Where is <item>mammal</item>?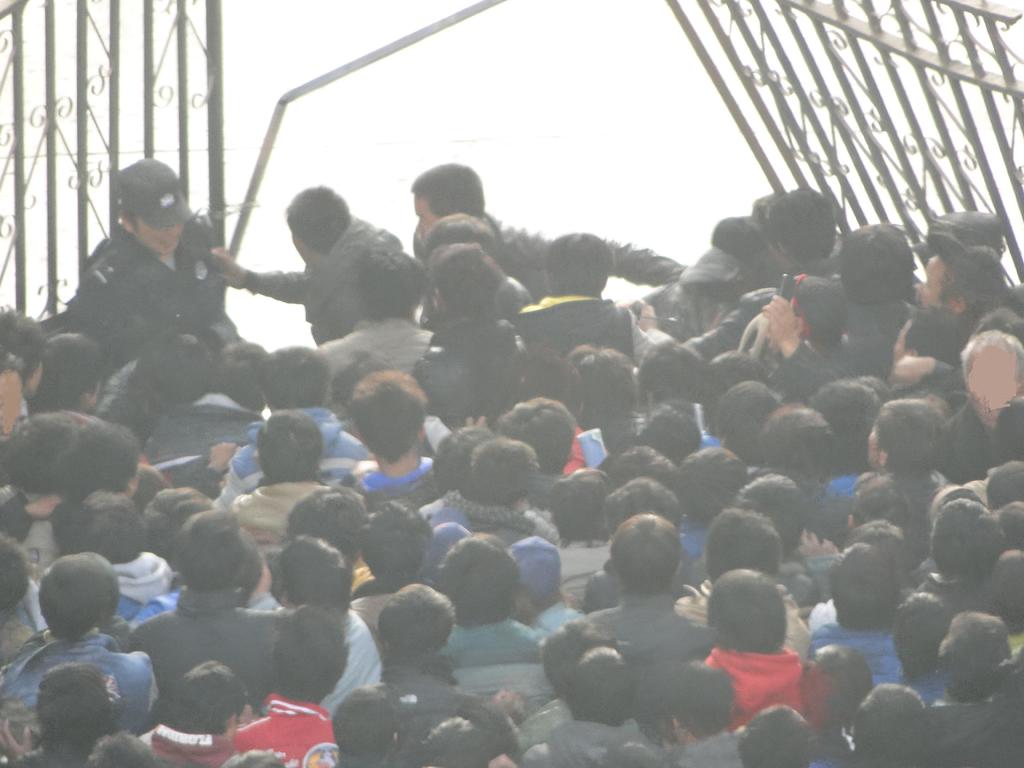
left=328, top=682, right=401, bottom=767.
